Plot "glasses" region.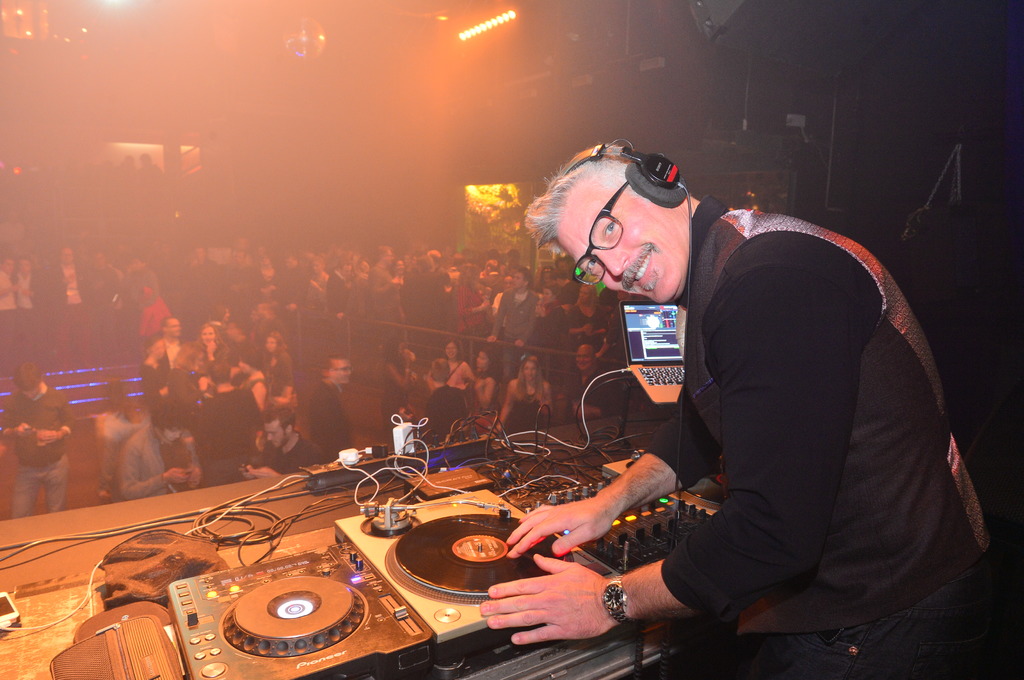
Plotted at (572, 181, 627, 287).
